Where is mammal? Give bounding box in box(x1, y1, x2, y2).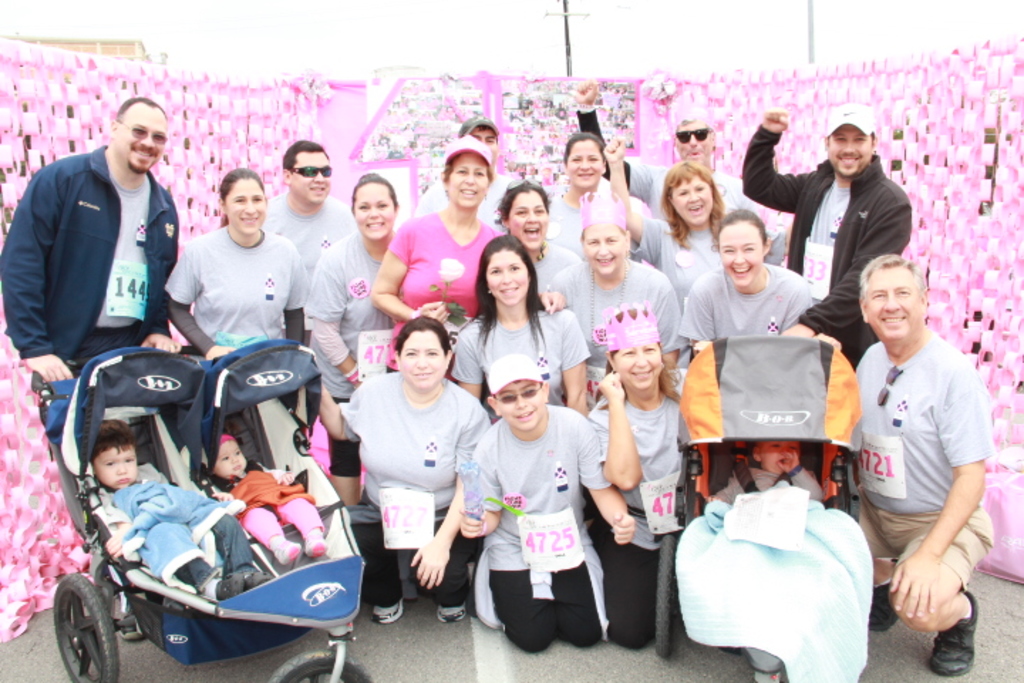
box(681, 208, 814, 357).
